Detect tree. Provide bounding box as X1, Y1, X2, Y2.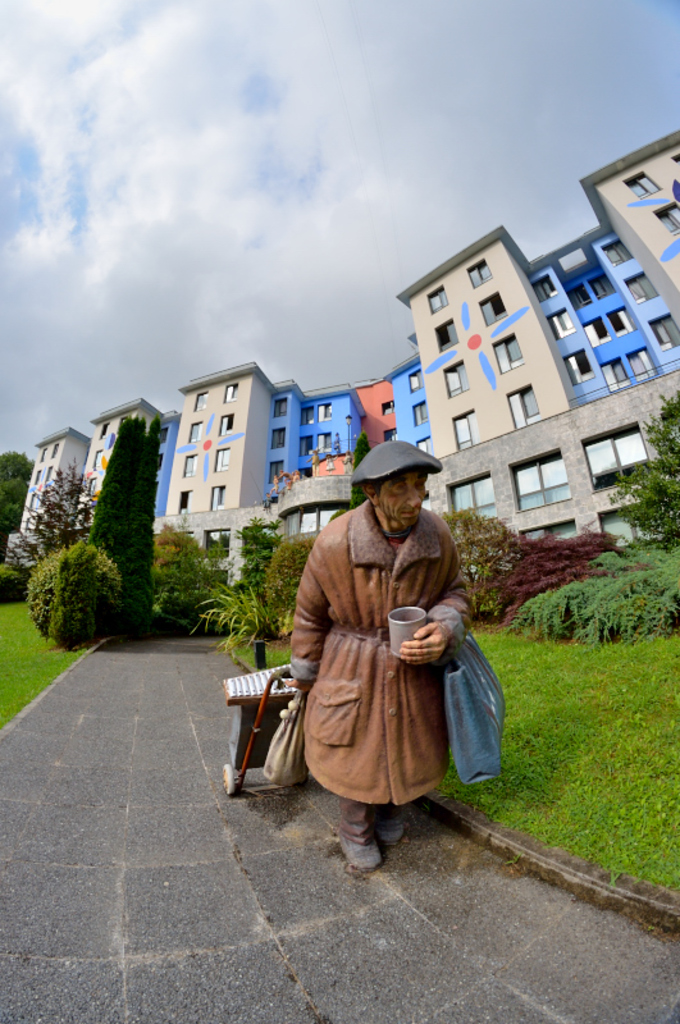
503, 530, 611, 620.
